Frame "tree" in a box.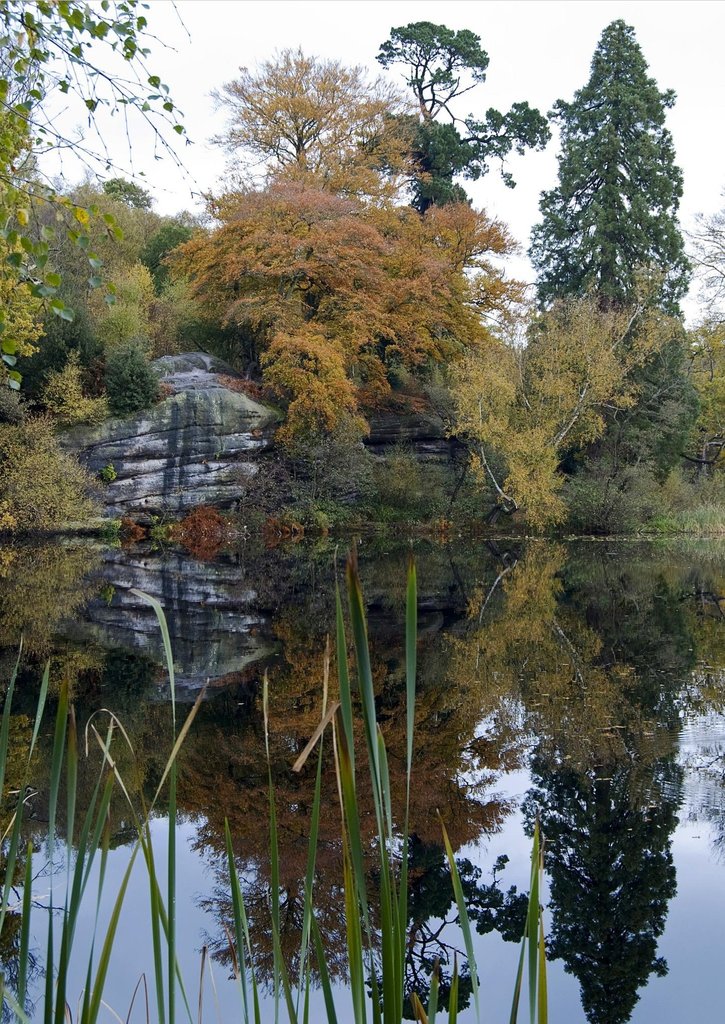
crop(96, 183, 164, 211).
